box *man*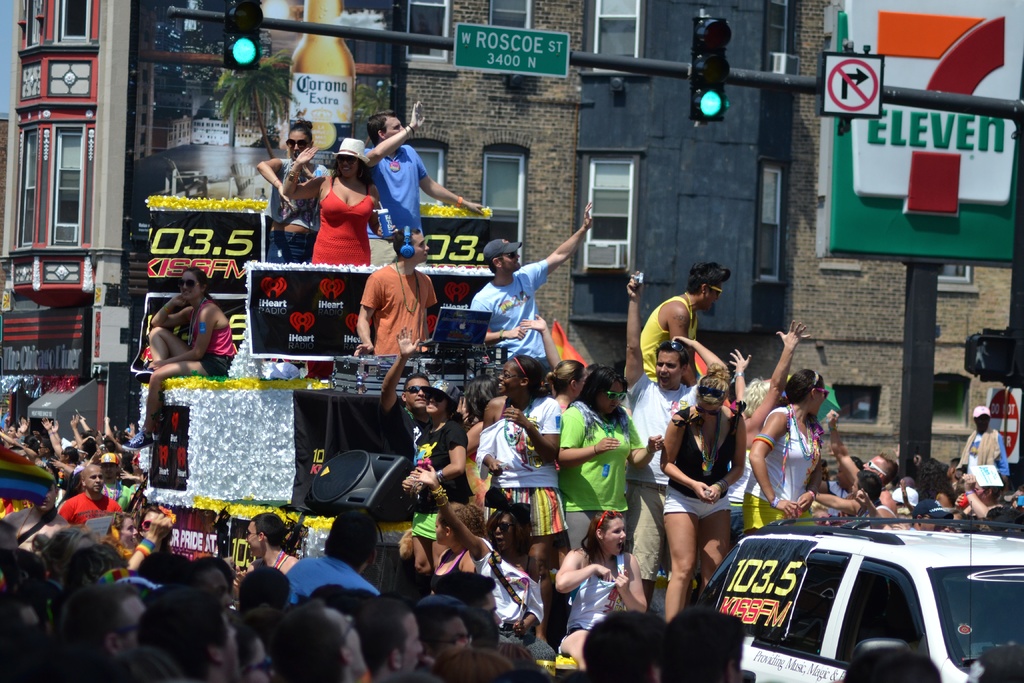
x1=630, y1=262, x2=733, y2=377
